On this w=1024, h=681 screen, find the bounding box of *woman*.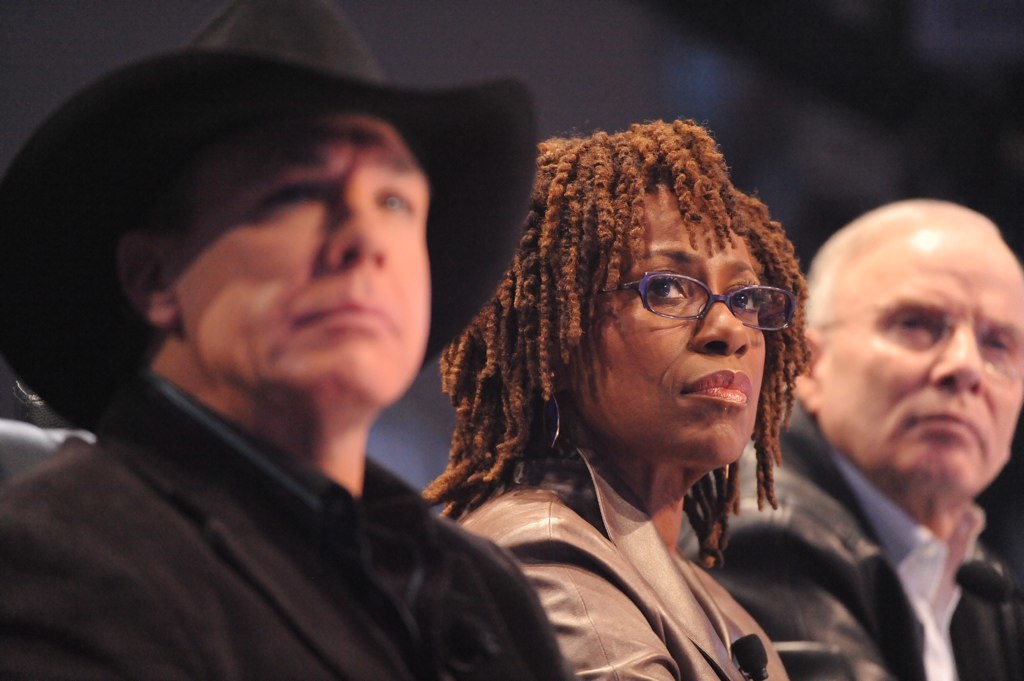
Bounding box: <bbox>404, 111, 817, 654</bbox>.
